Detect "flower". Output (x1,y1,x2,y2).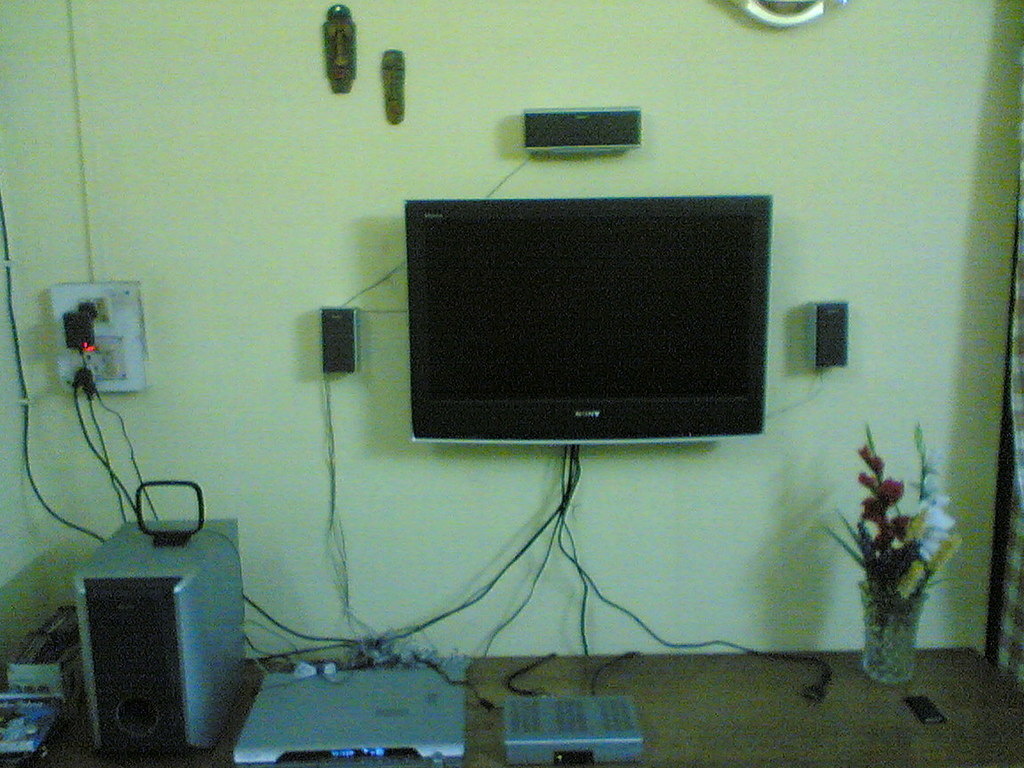
(894,563,924,607).
